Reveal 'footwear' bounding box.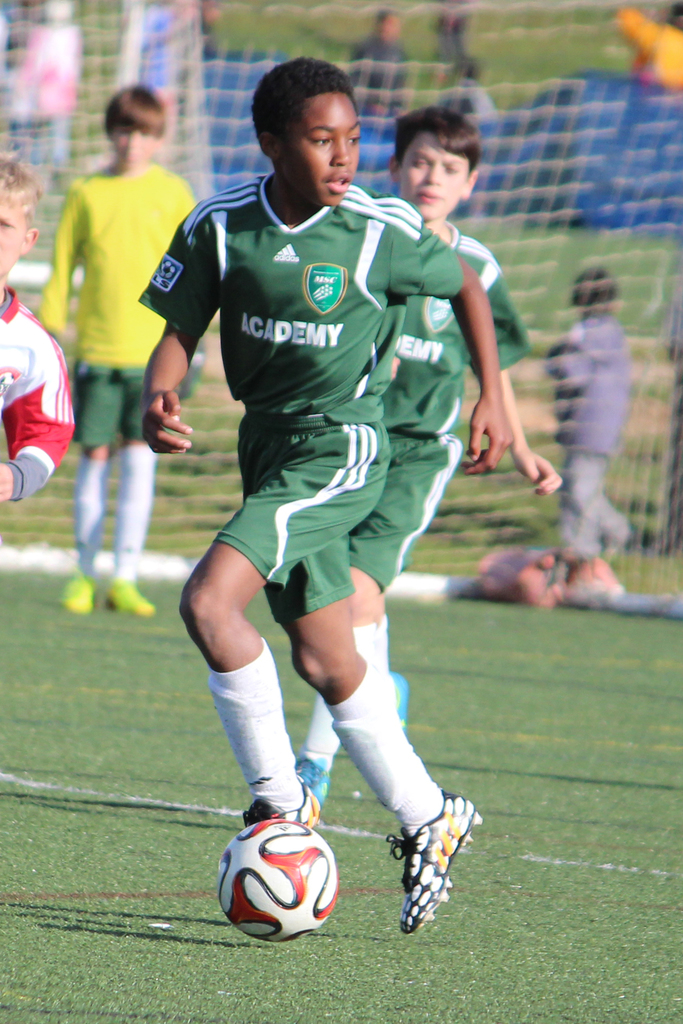
Revealed: box=[96, 576, 160, 623].
